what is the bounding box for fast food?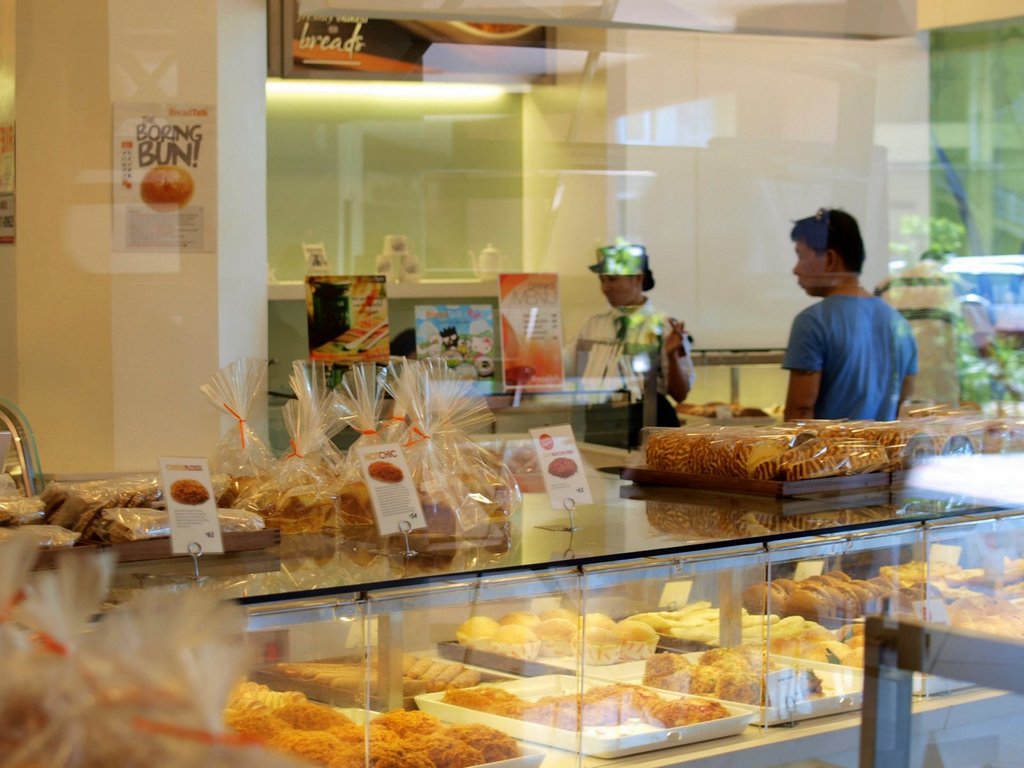
box(478, 623, 540, 659).
